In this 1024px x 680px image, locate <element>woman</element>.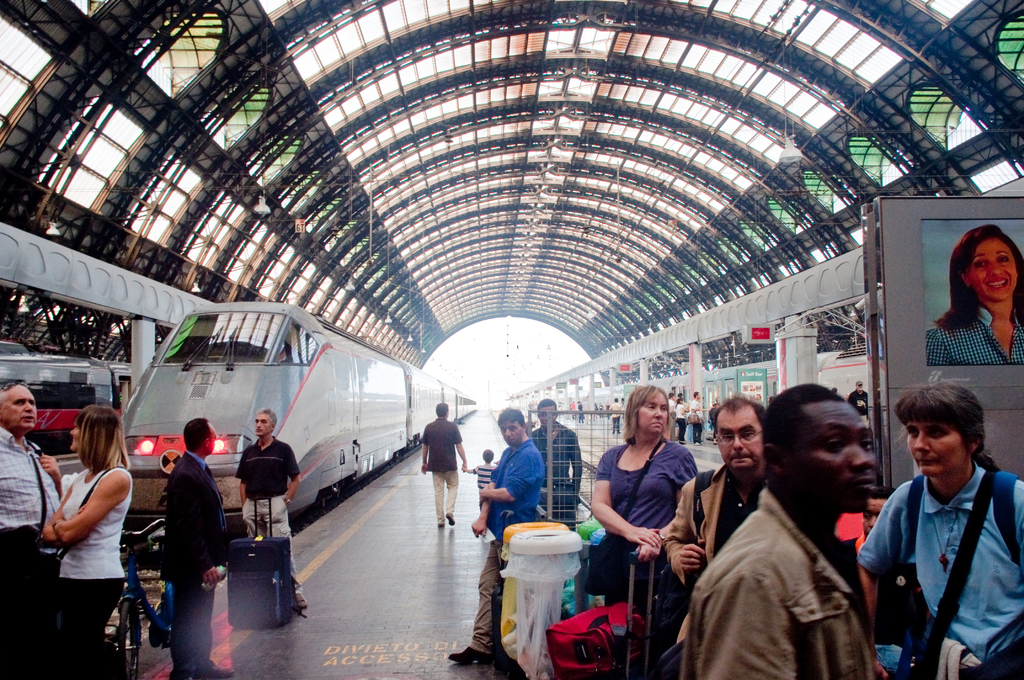
Bounding box: BBox(37, 407, 132, 679).
